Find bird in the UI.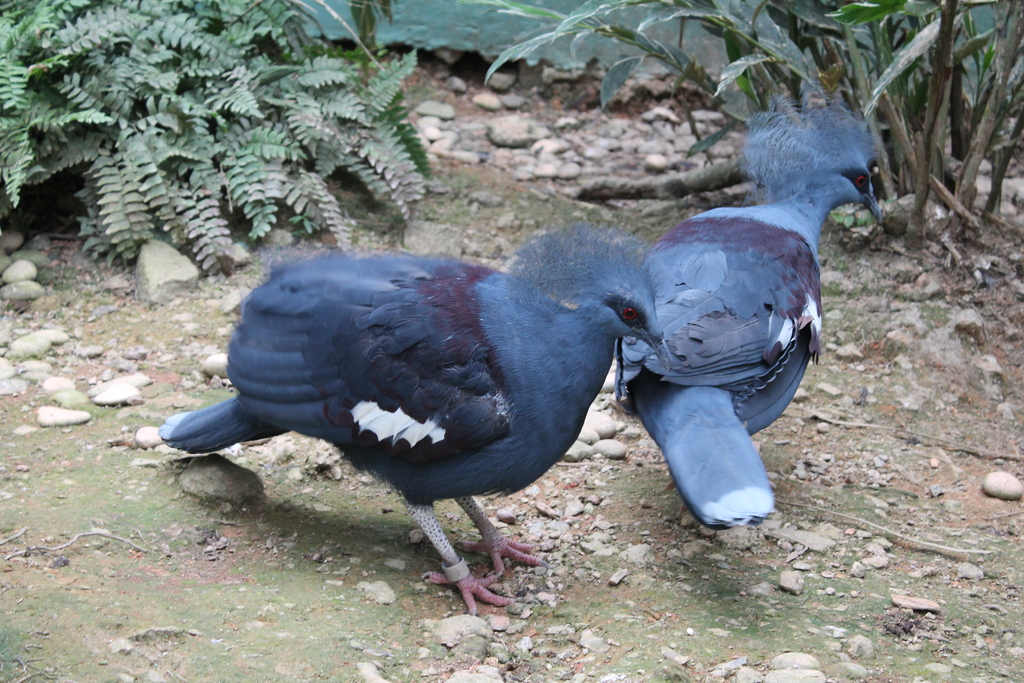
UI element at locate(155, 220, 673, 618).
